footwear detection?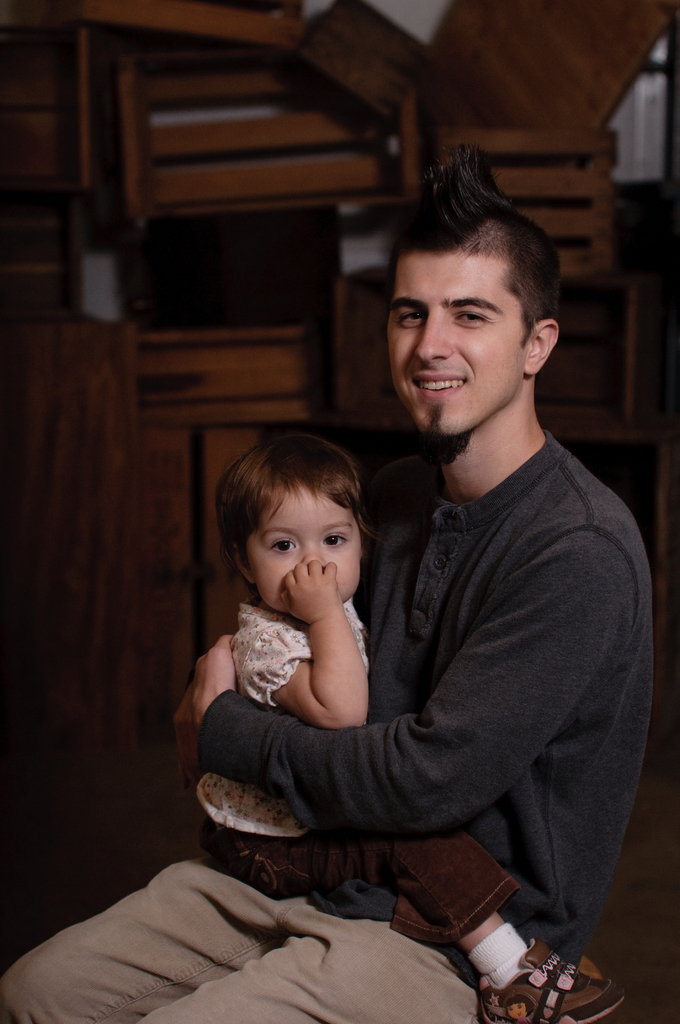
box=[478, 941, 629, 1023]
